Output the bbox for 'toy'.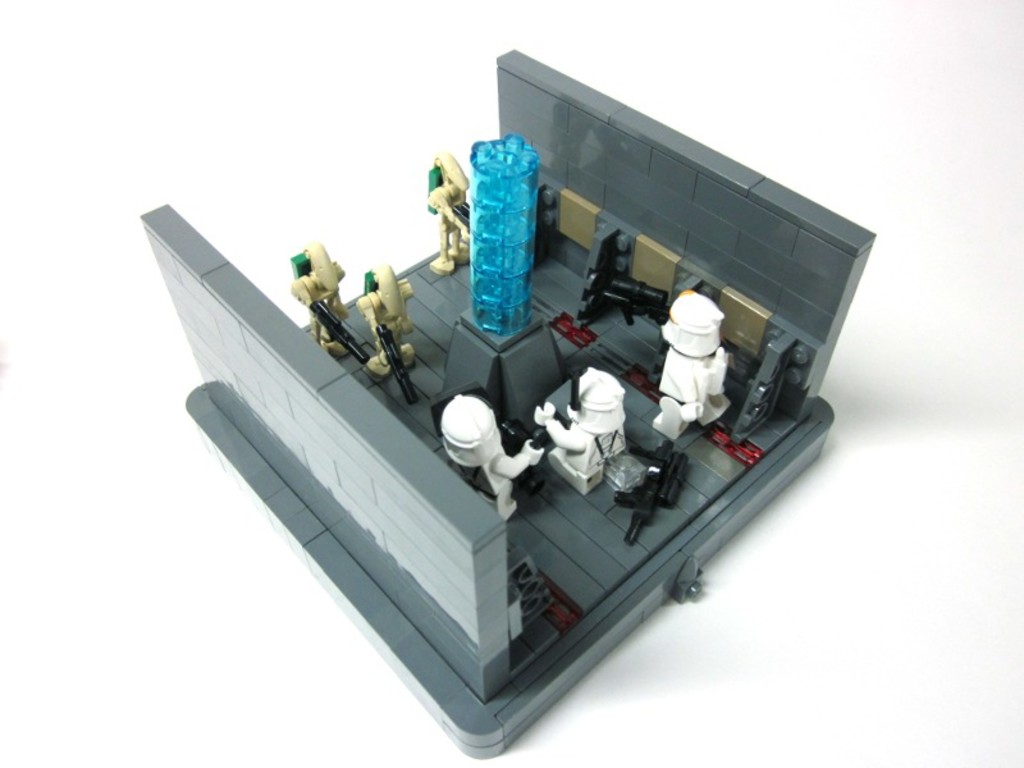
x1=590, y1=264, x2=671, y2=329.
